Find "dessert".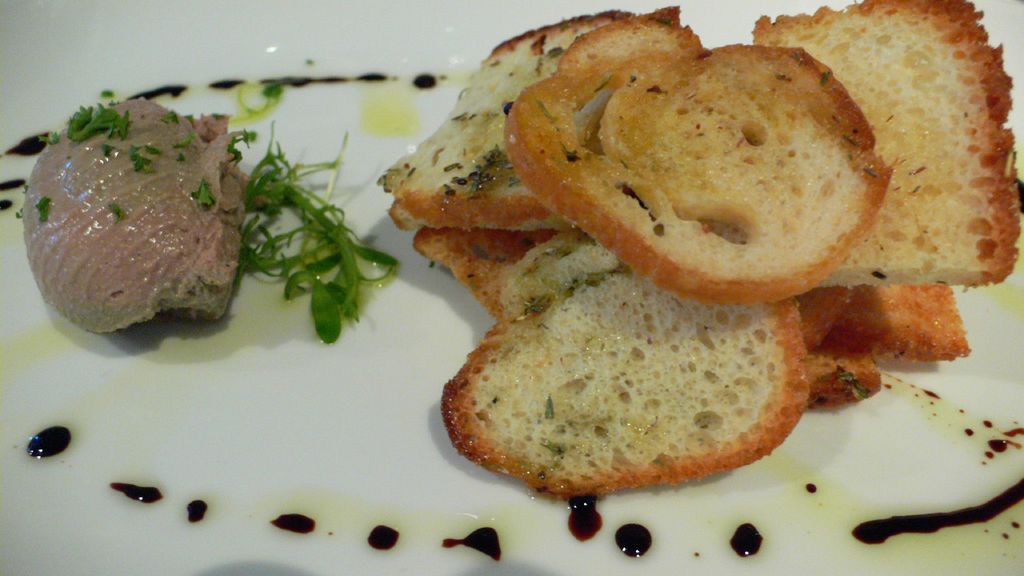
{"left": 381, "top": 0, "right": 1022, "bottom": 495}.
